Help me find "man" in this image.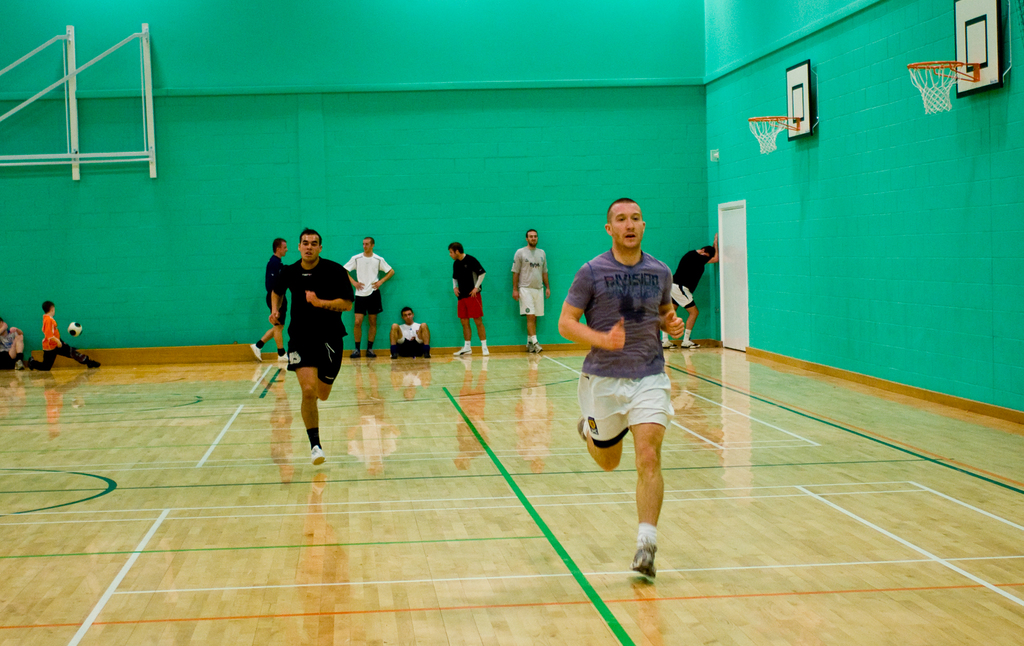
Found it: <box>30,298,98,369</box>.
